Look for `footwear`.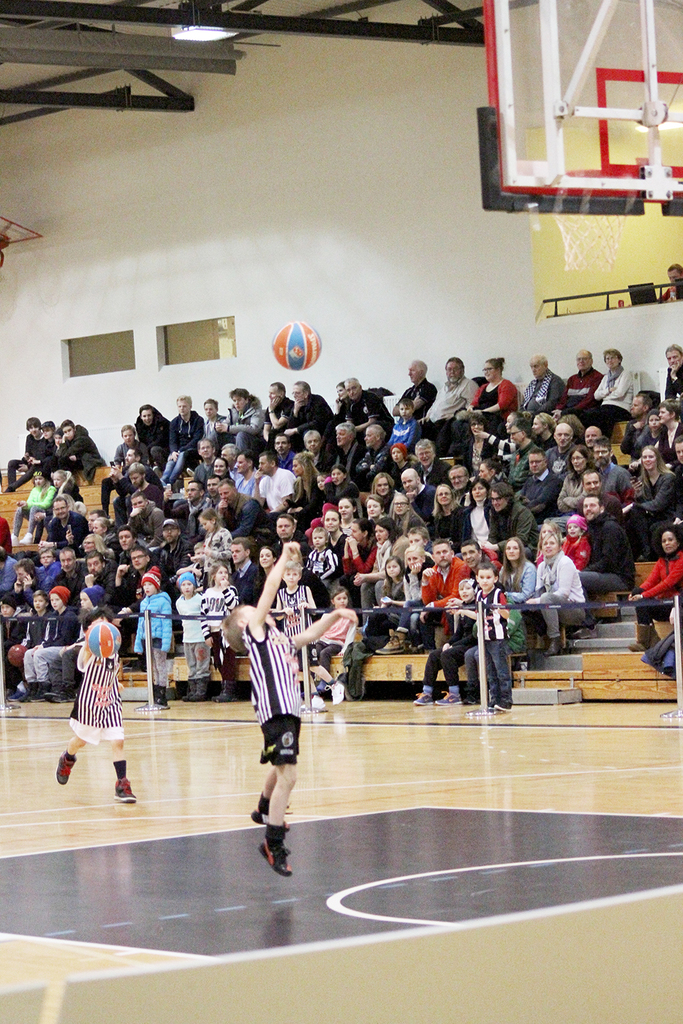
Found: pyautogui.locateOnScreen(51, 687, 79, 705).
